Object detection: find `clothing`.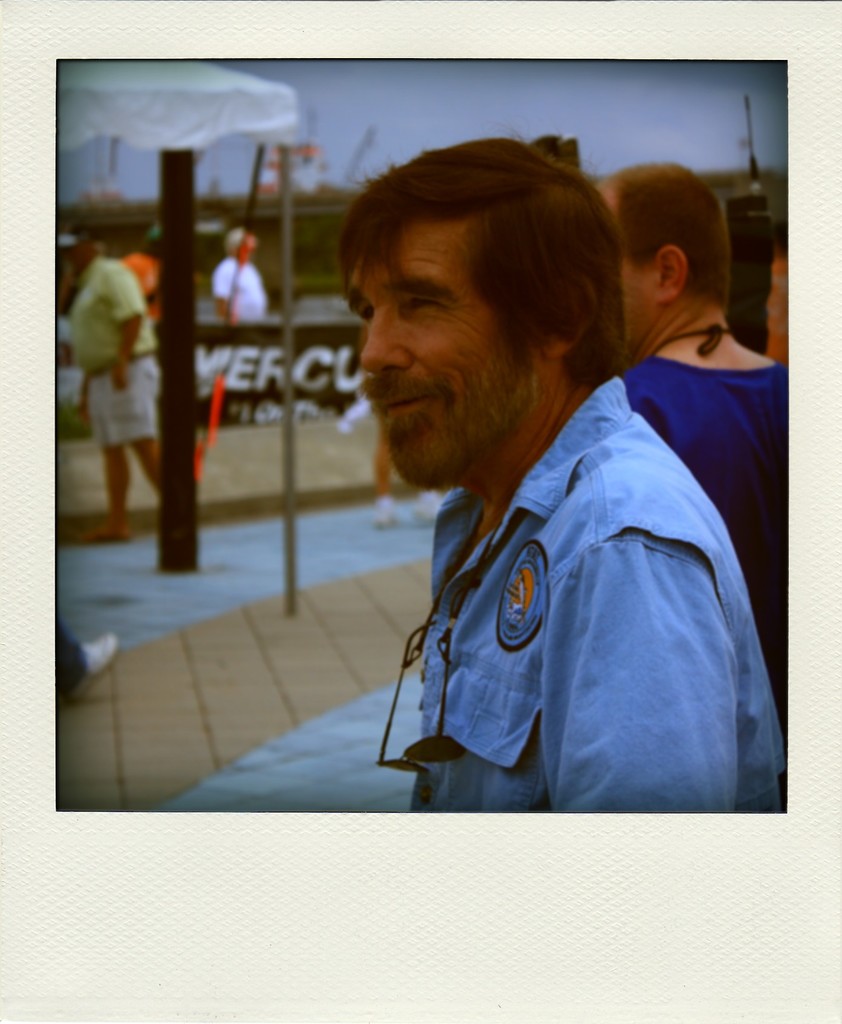
Rect(55, 627, 86, 693).
